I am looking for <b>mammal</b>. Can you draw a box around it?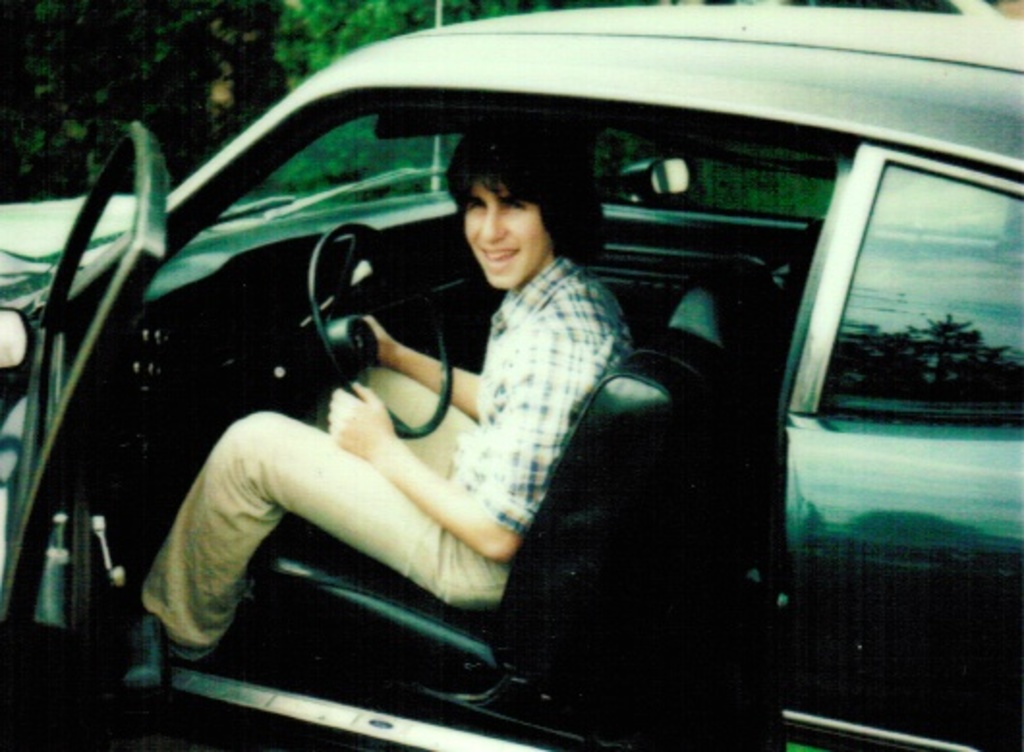
Sure, the bounding box is 112,199,593,648.
